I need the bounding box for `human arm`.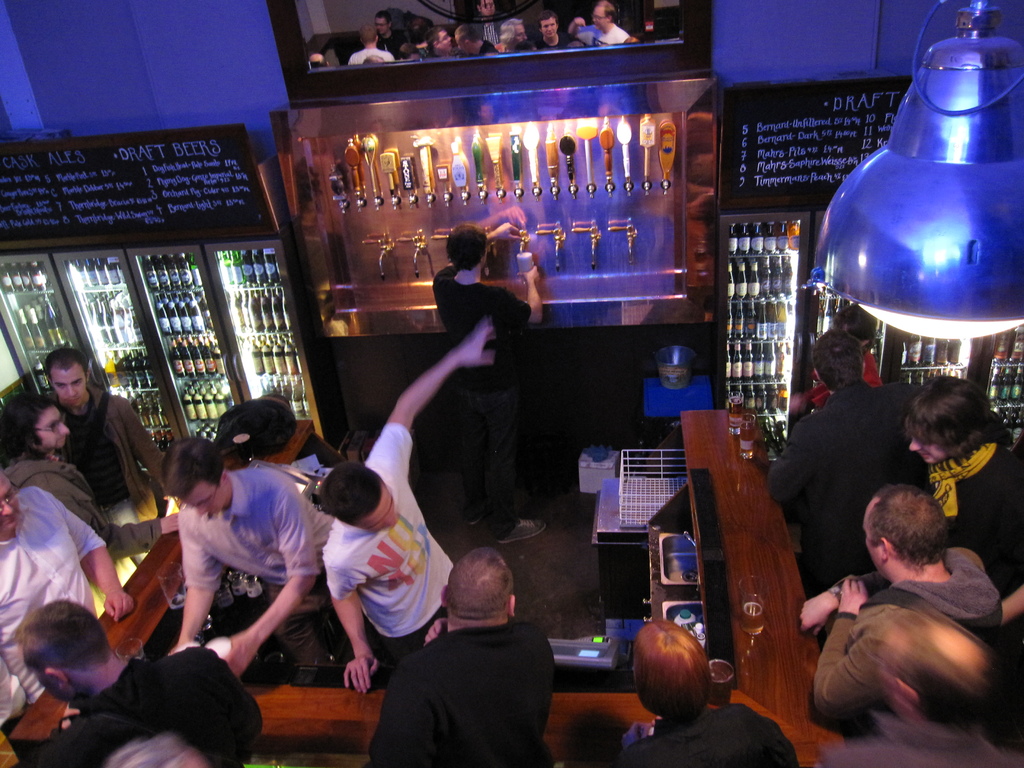
Here it is: <region>165, 511, 207, 655</region>.
